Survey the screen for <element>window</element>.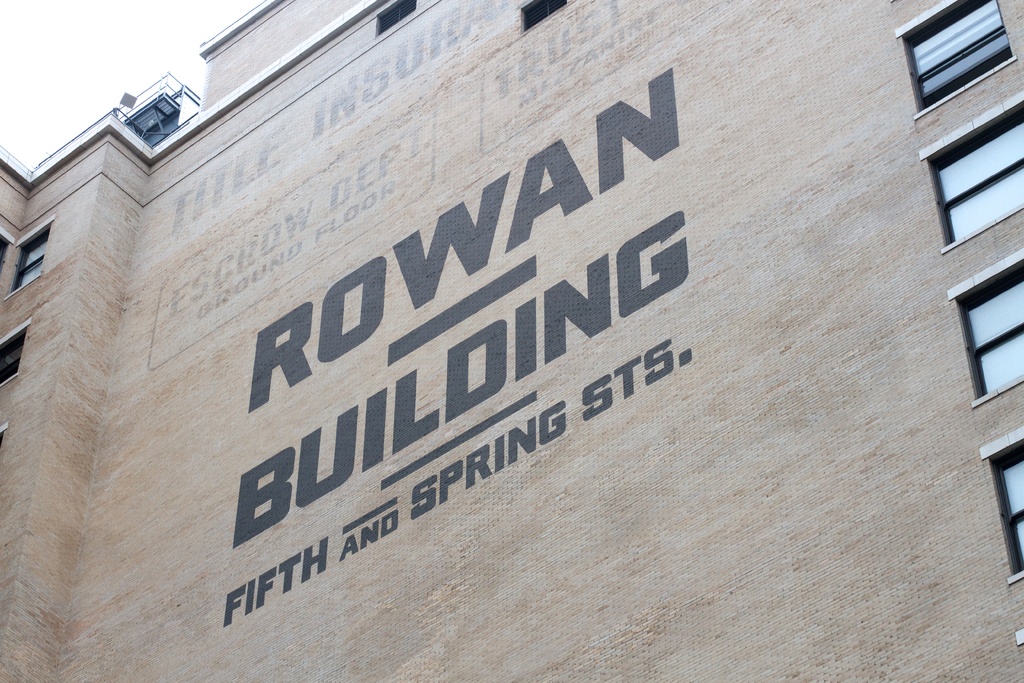
Survey found: 1, 215, 54, 300.
